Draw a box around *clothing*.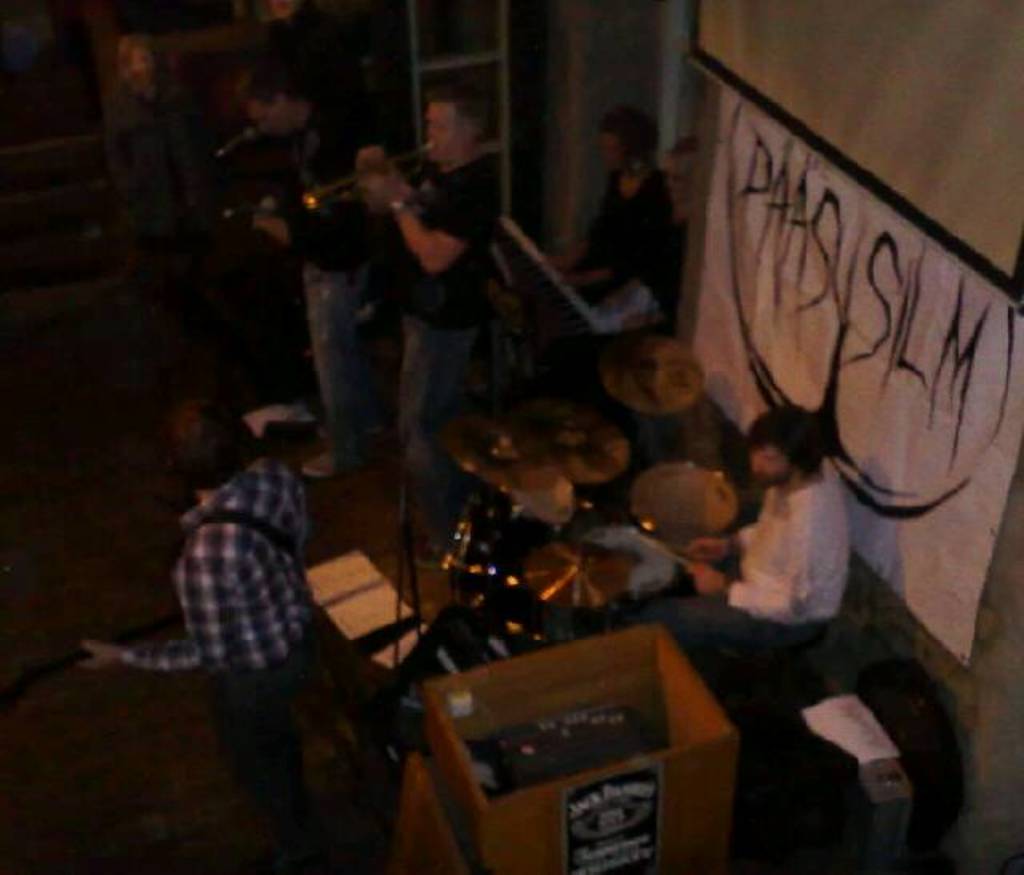
<bbox>277, 99, 386, 446</bbox>.
